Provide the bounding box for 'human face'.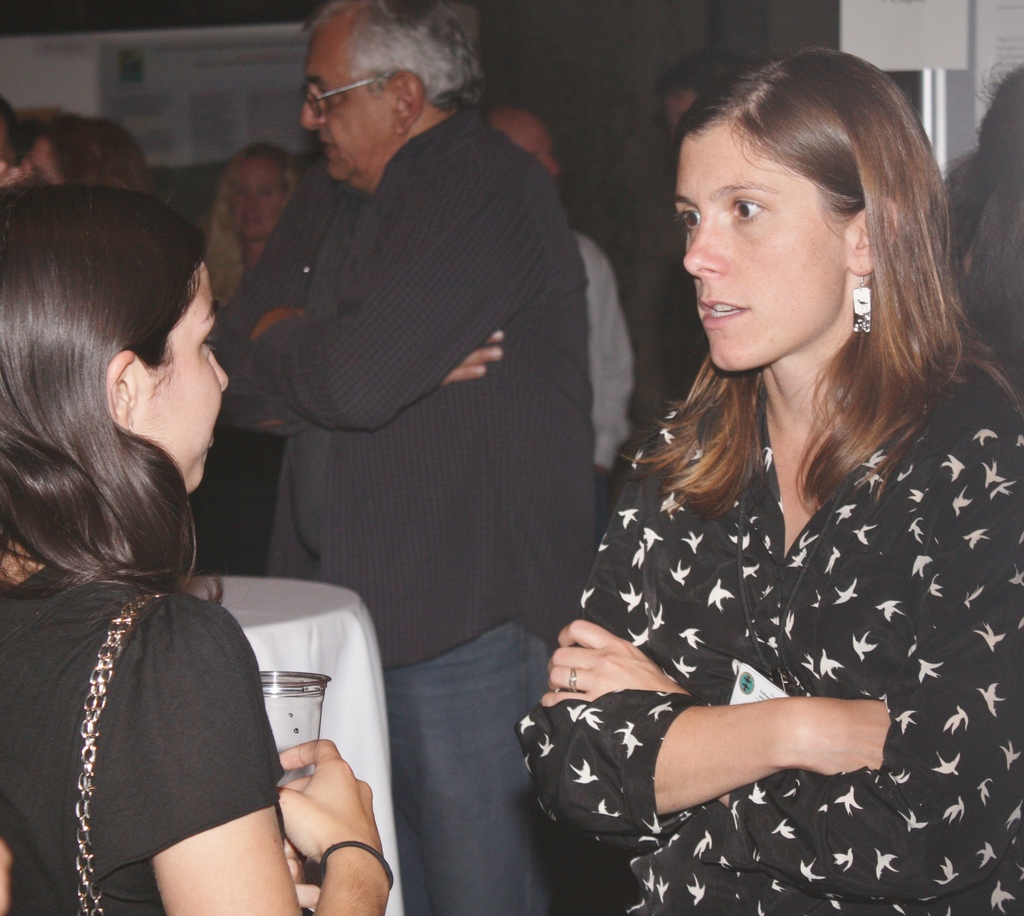
497, 123, 558, 173.
